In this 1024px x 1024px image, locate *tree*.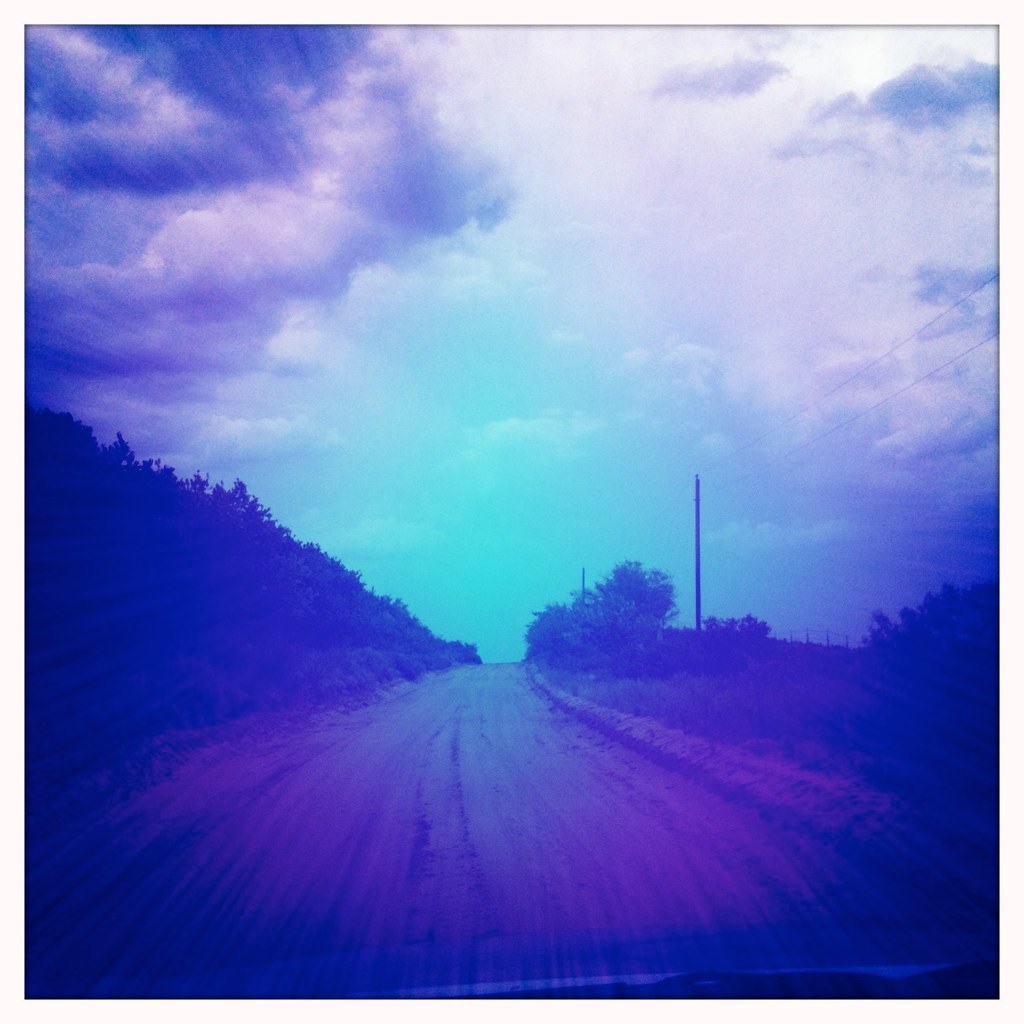
Bounding box: <box>824,555,1023,812</box>.
